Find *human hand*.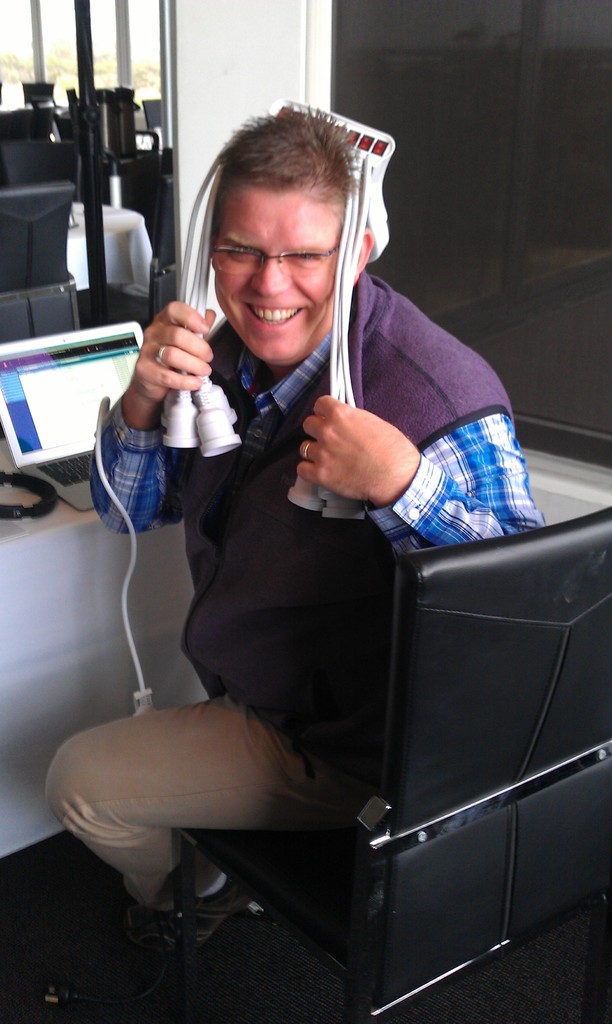
Rect(127, 300, 218, 410).
